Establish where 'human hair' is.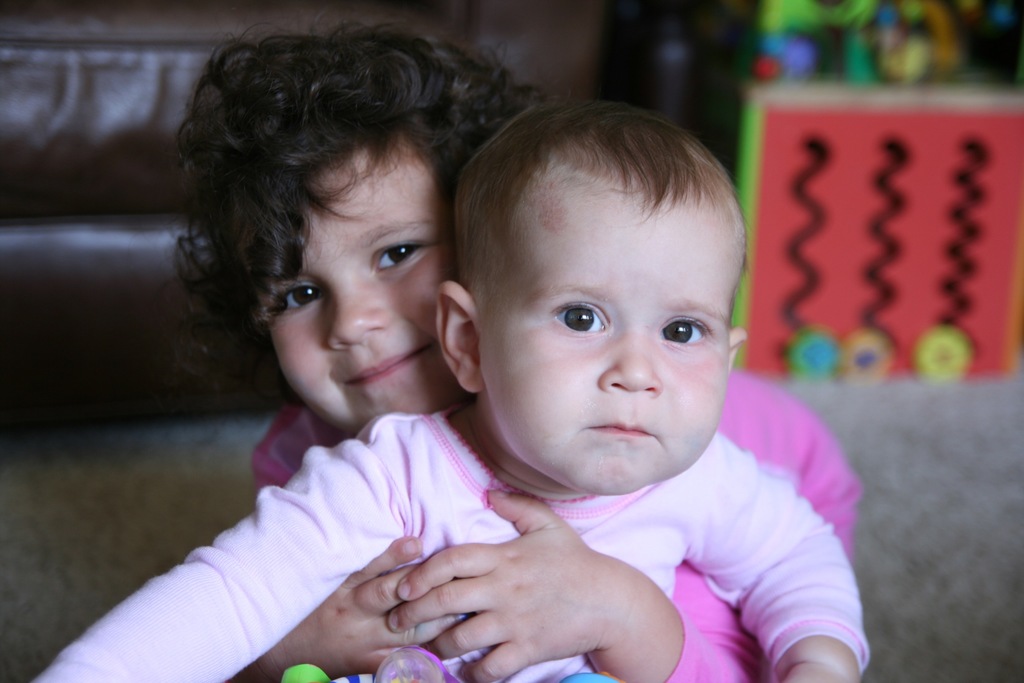
Established at x1=152, y1=0, x2=545, y2=400.
